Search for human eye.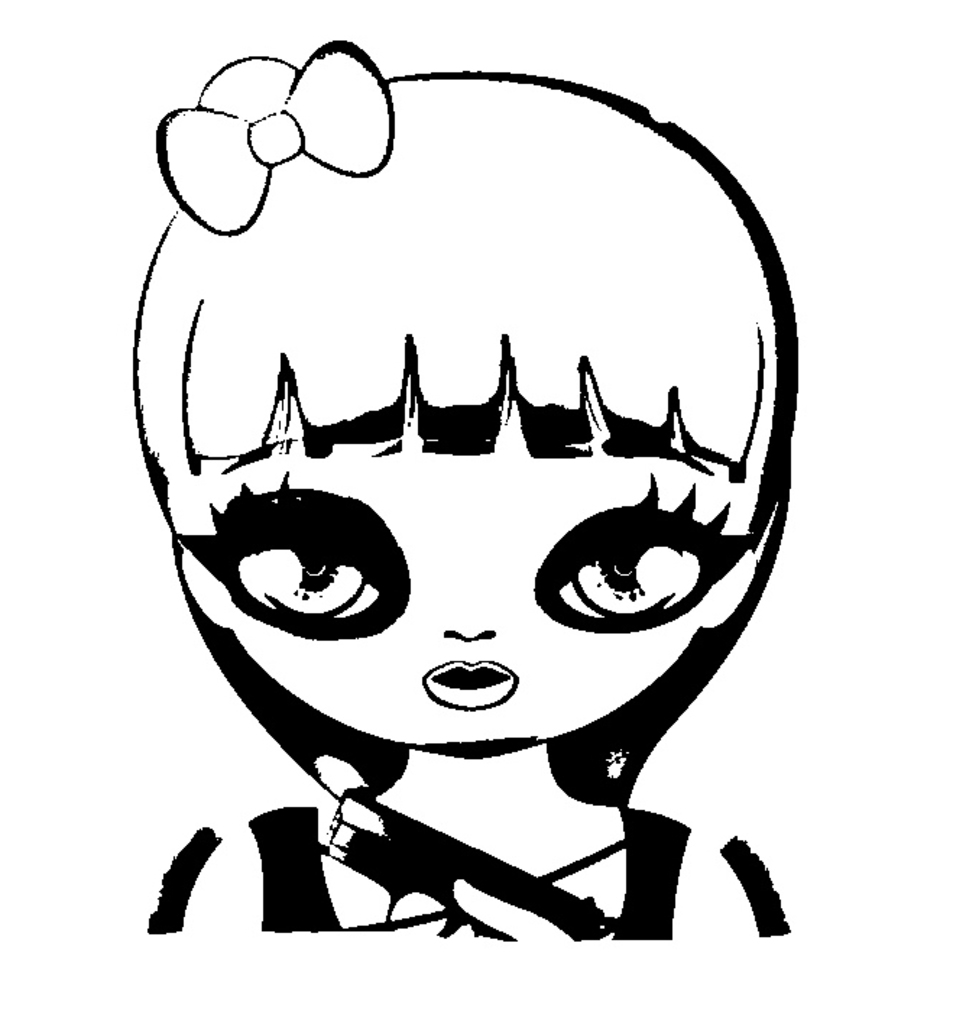
Found at region(529, 473, 753, 636).
